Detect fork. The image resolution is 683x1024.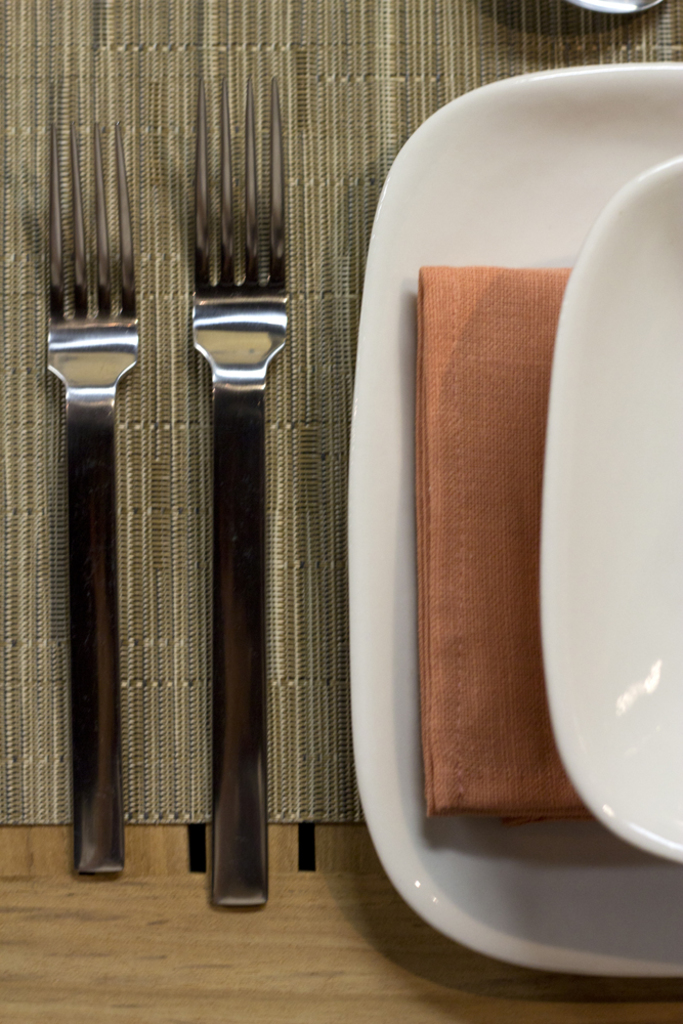
rect(189, 63, 289, 896).
